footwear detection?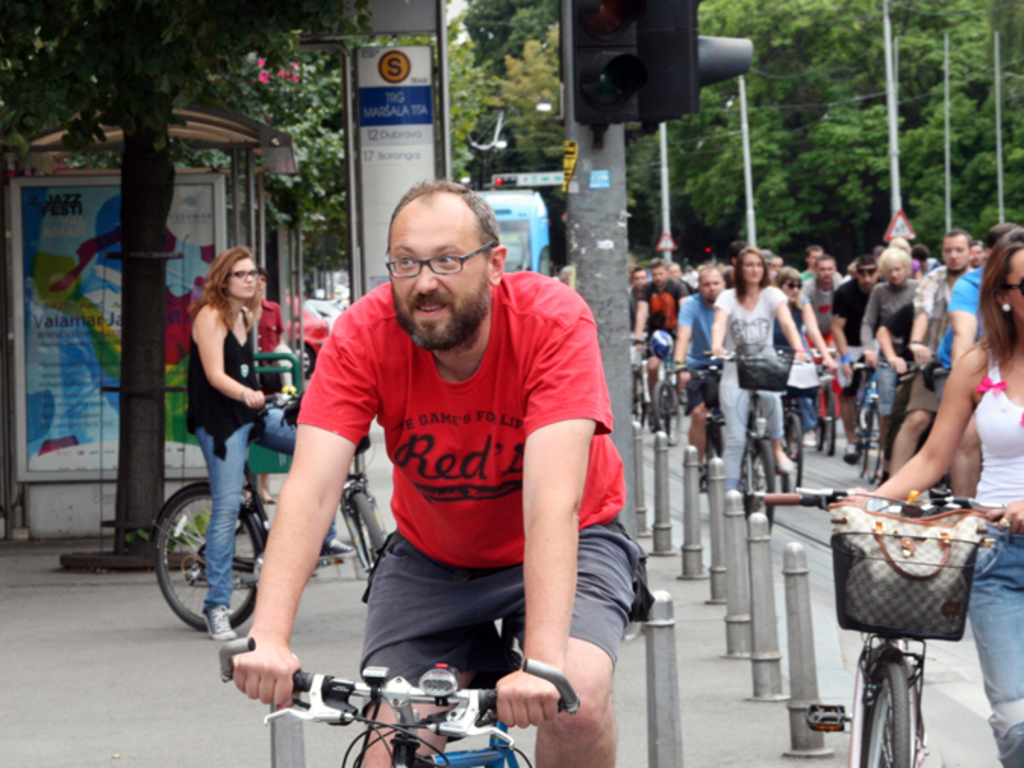
{"x1": 770, "y1": 450, "x2": 792, "y2": 474}
